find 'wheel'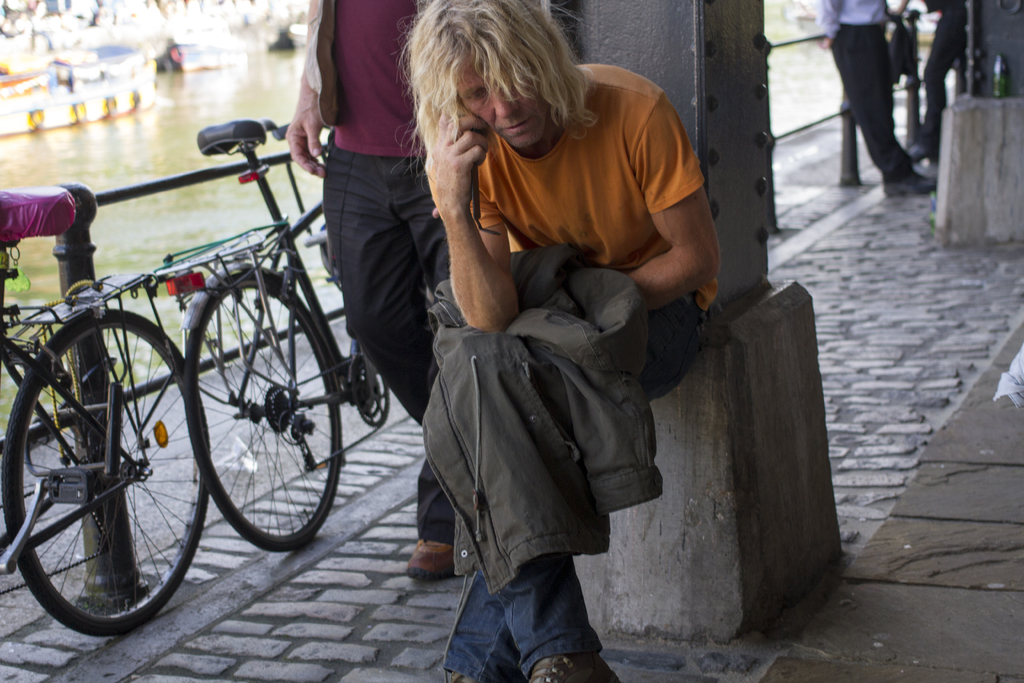
[left=12, top=328, right=192, bottom=629]
